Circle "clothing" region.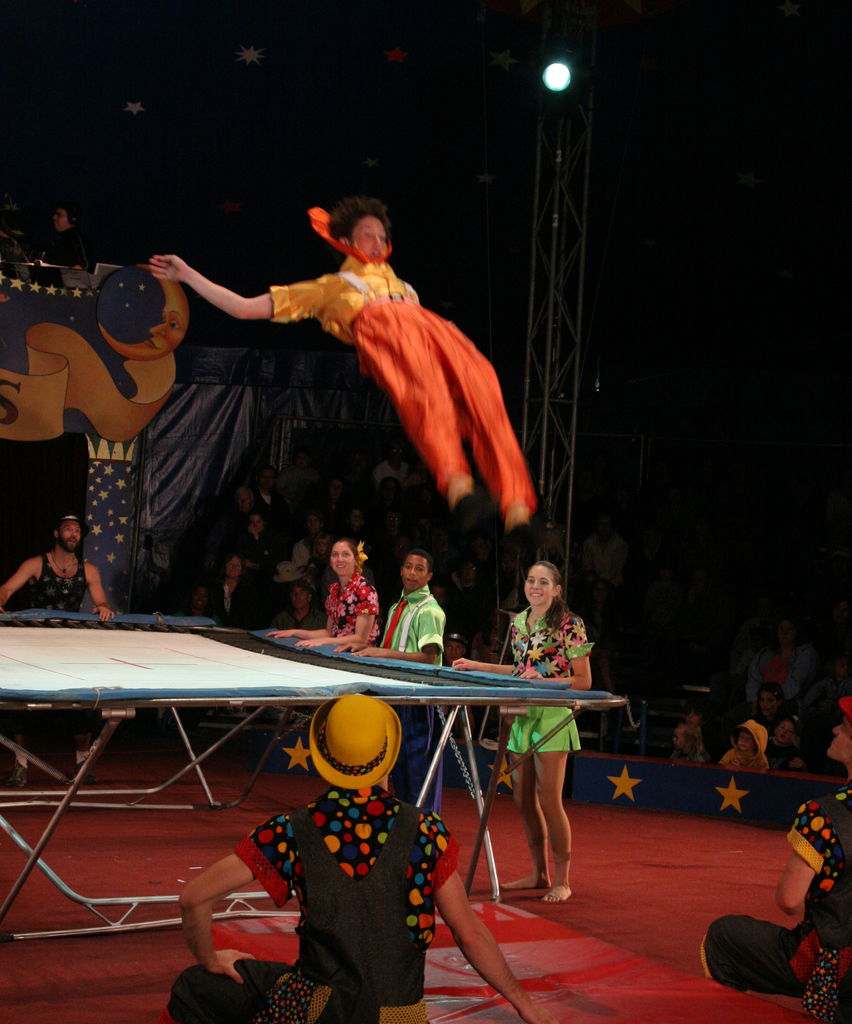
Region: region(501, 606, 588, 757).
